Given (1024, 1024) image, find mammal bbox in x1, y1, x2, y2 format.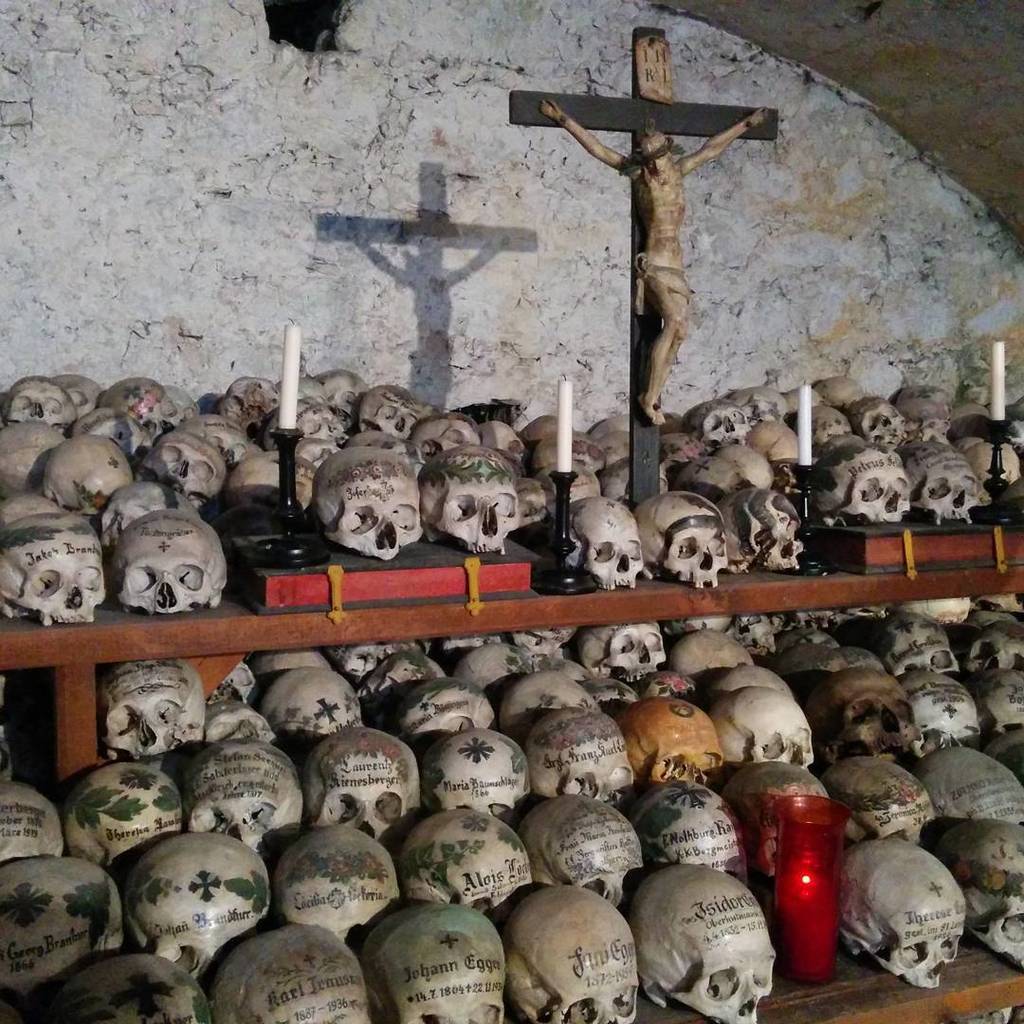
540, 98, 768, 425.
